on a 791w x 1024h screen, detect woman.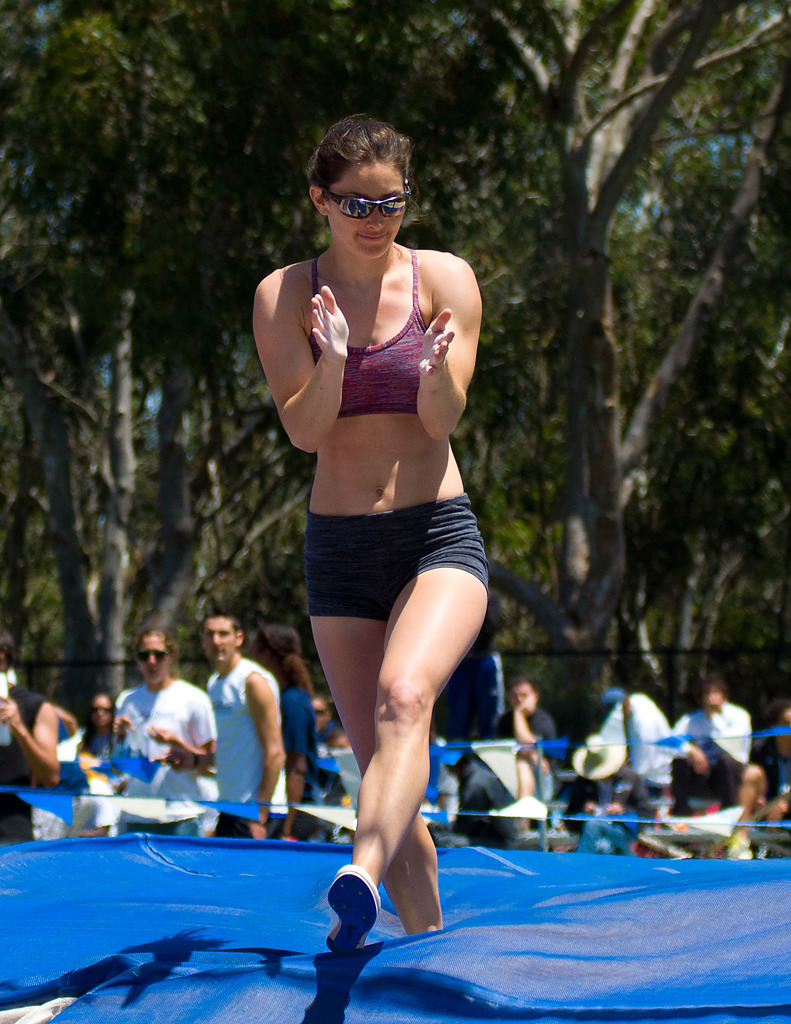
locate(241, 94, 505, 986).
